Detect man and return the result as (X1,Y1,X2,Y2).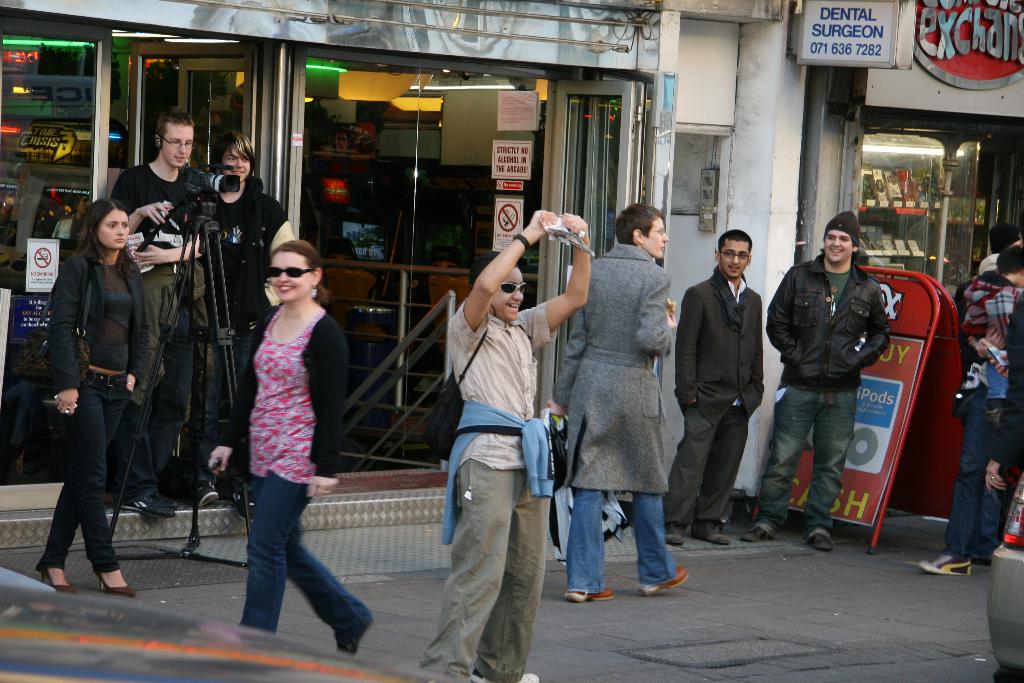
(106,108,215,522).
